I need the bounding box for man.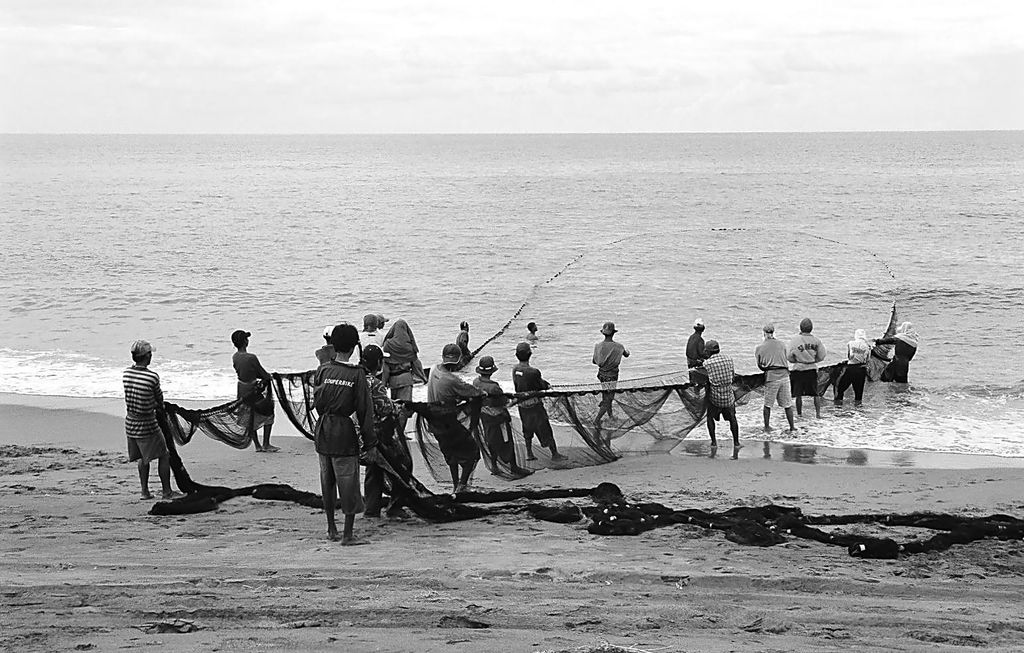
Here it is: {"left": 702, "top": 338, "right": 741, "bottom": 447}.
